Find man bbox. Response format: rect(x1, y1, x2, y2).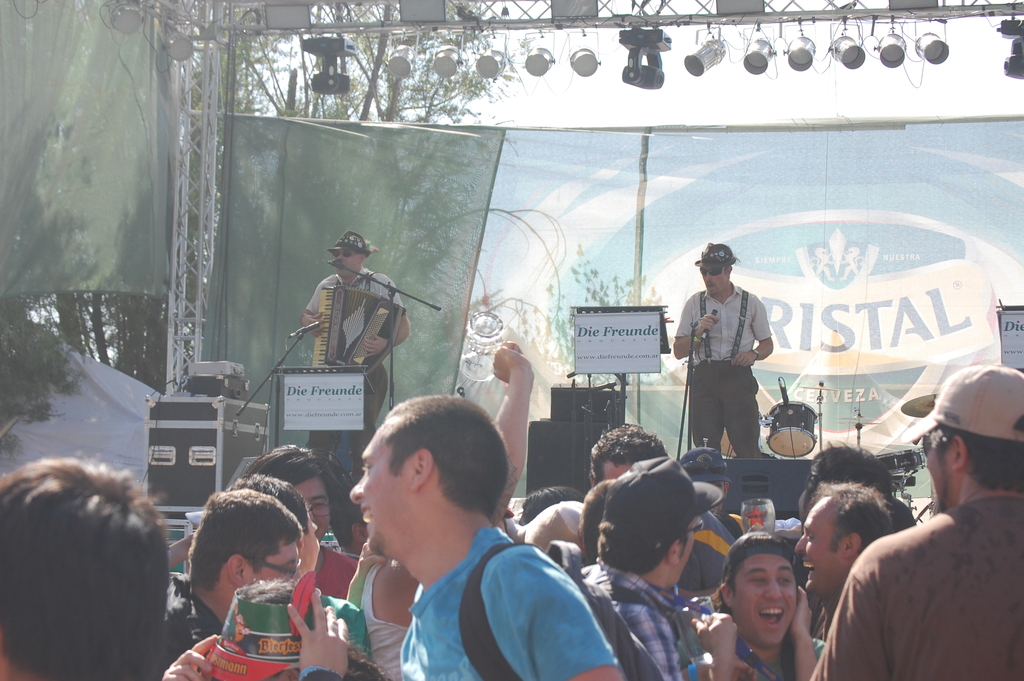
rect(223, 470, 374, 660).
